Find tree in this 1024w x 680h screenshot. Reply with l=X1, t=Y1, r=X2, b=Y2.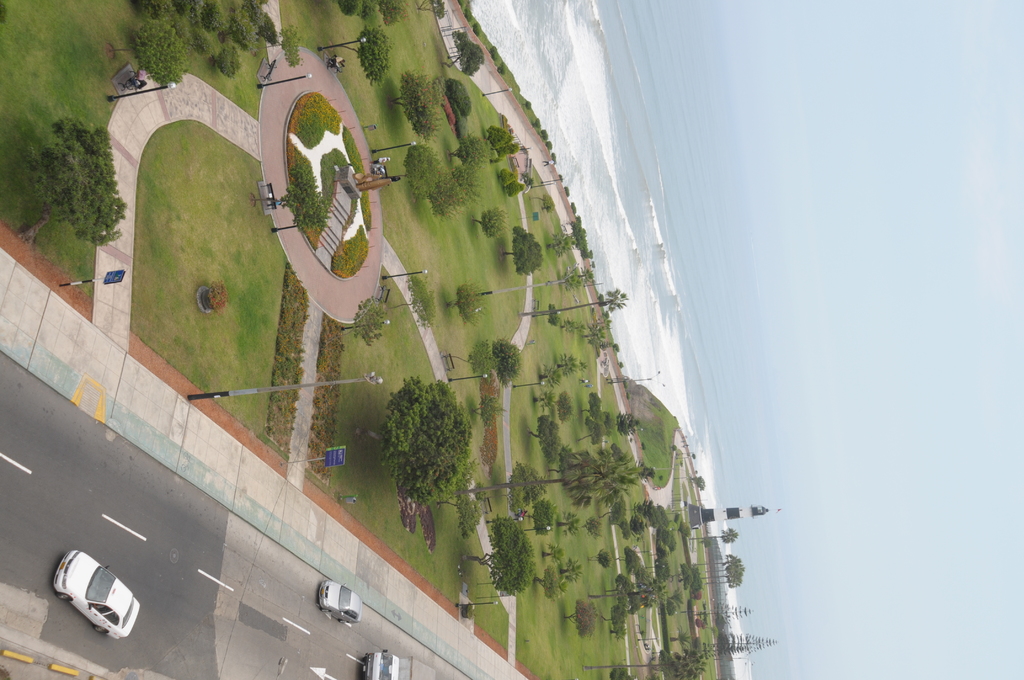
l=531, t=566, r=570, b=605.
